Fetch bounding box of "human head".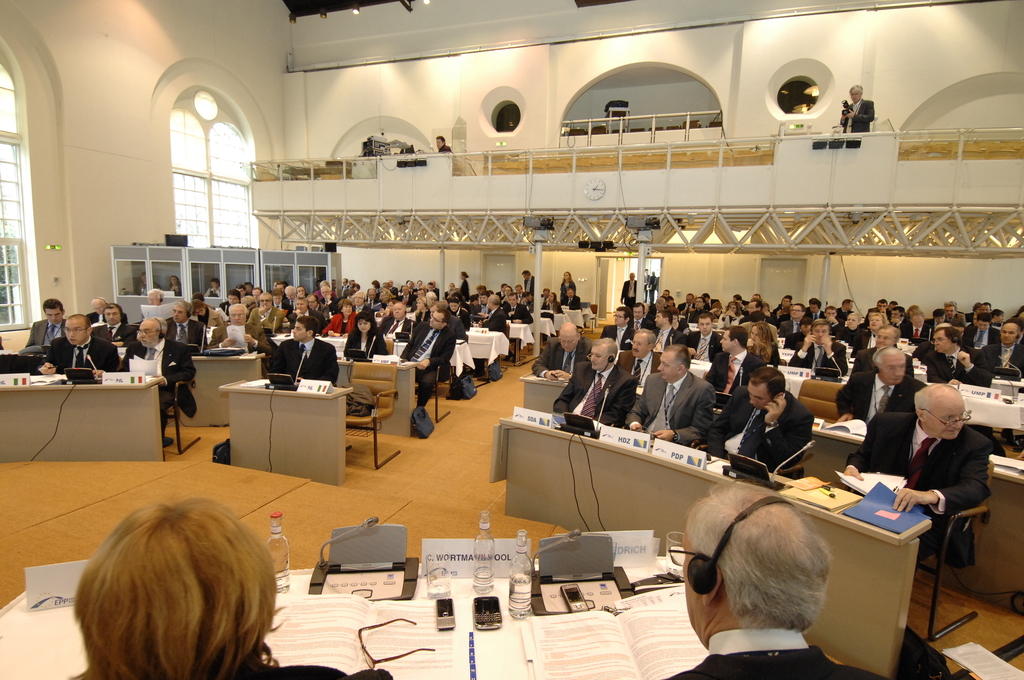
Bbox: BBox(225, 292, 243, 305).
